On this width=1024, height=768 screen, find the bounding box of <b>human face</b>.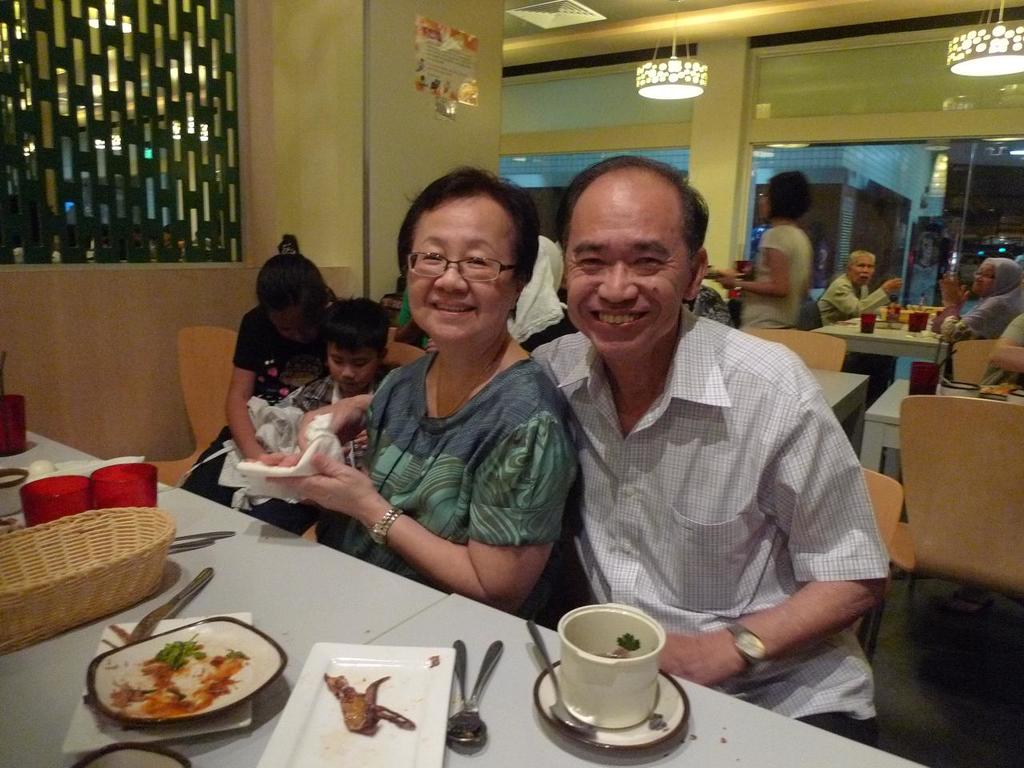
Bounding box: bbox(325, 336, 379, 392).
